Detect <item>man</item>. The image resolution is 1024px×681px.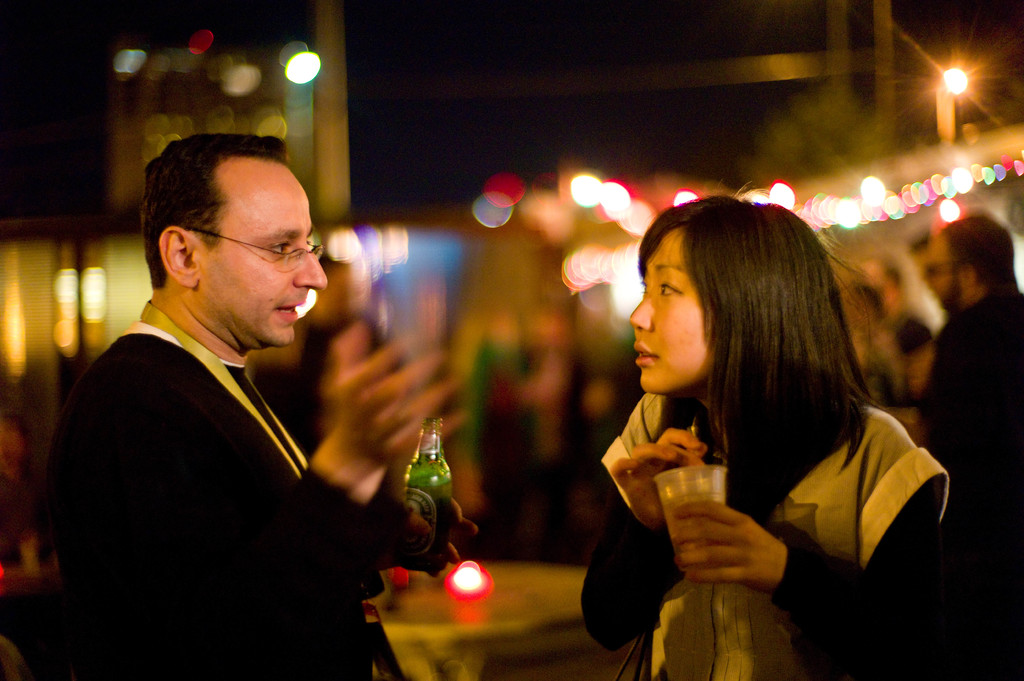
920:212:1023:573.
